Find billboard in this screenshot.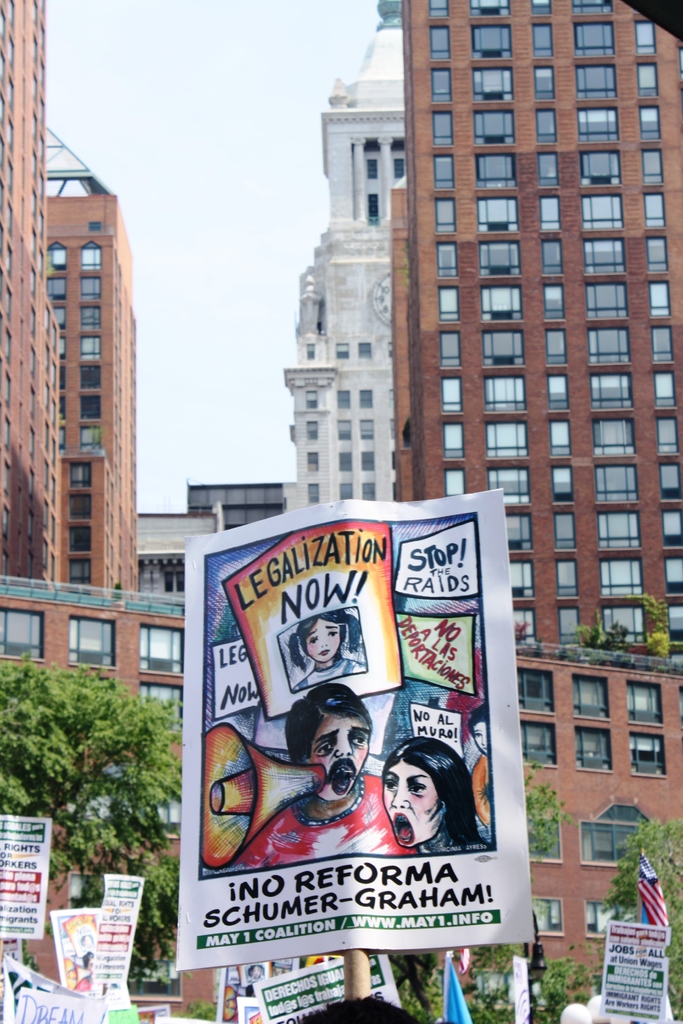
The bounding box for billboard is (256, 957, 398, 1023).
